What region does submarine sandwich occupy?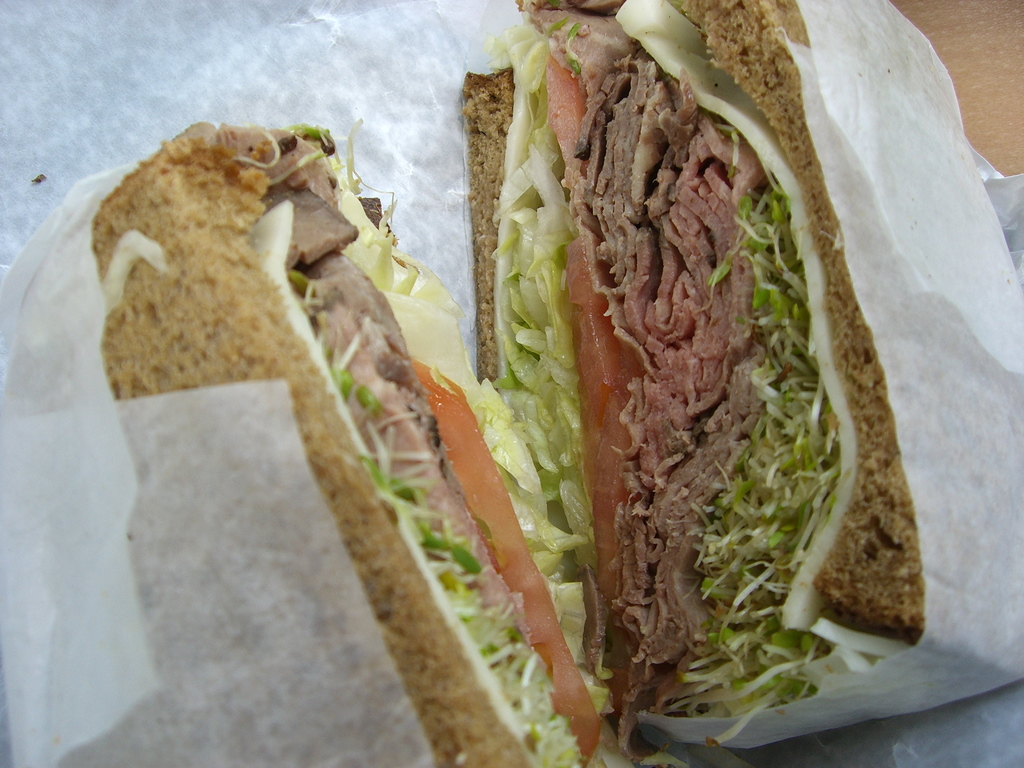
[x1=134, y1=31, x2=952, y2=746].
